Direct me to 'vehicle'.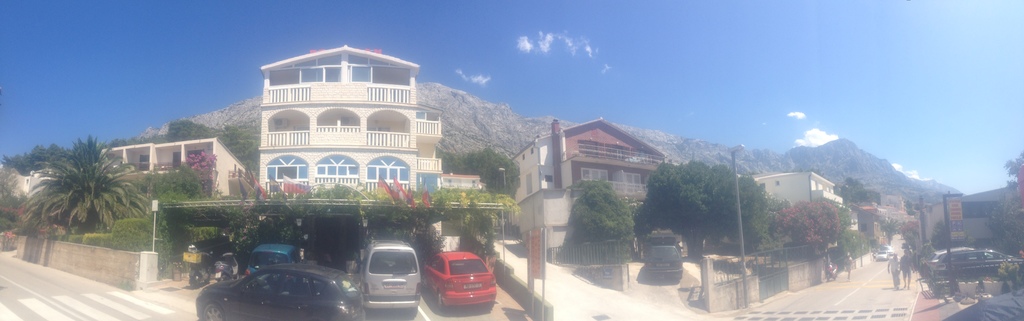
Direction: crop(824, 258, 843, 280).
